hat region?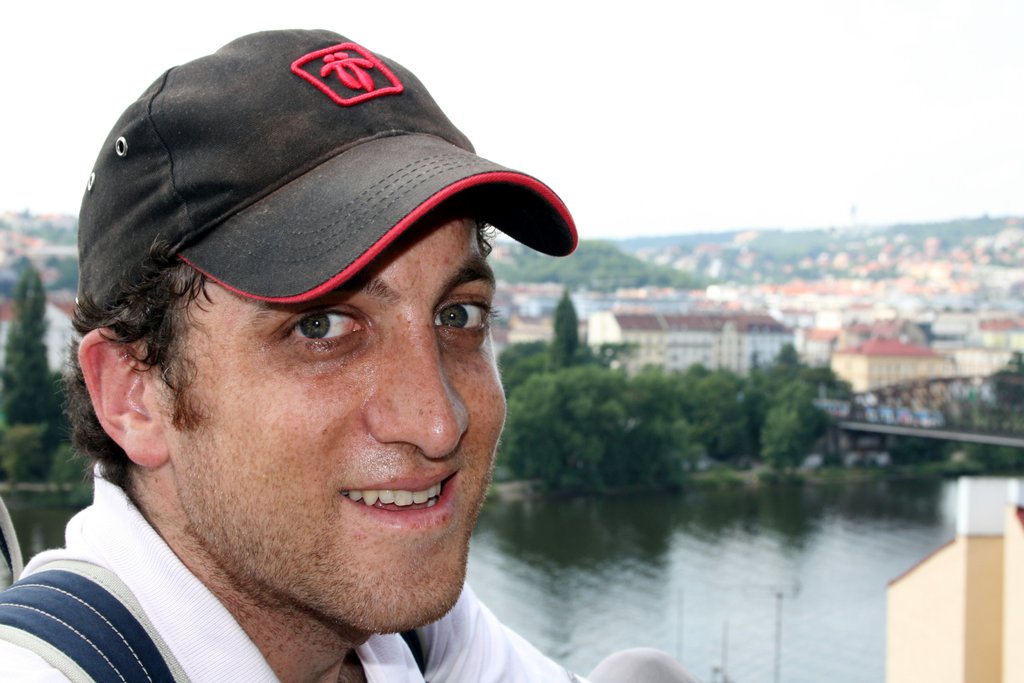
75, 24, 578, 308
